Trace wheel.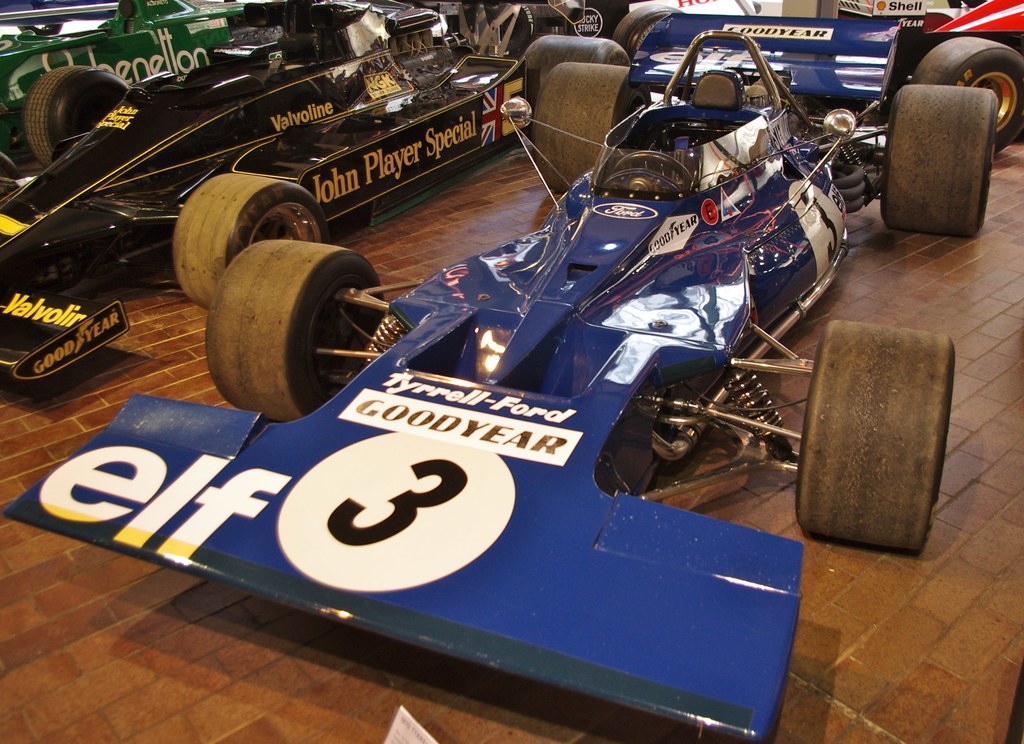
Traced to x1=796 y1=320 x2=957 y2=550.
